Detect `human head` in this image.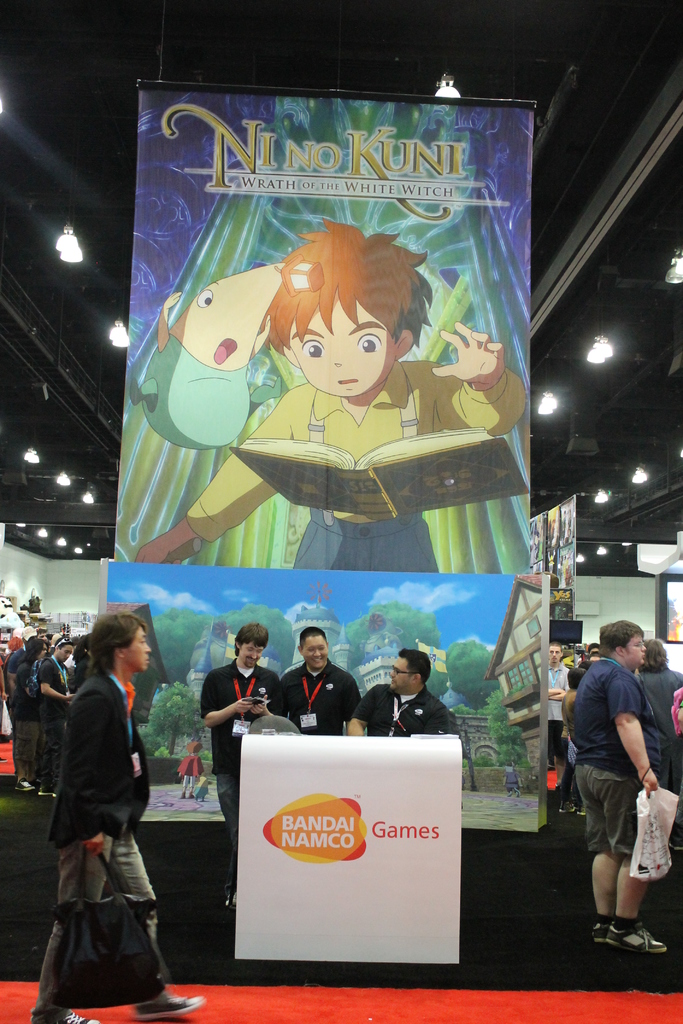
Detection: (88,610,150,684).
